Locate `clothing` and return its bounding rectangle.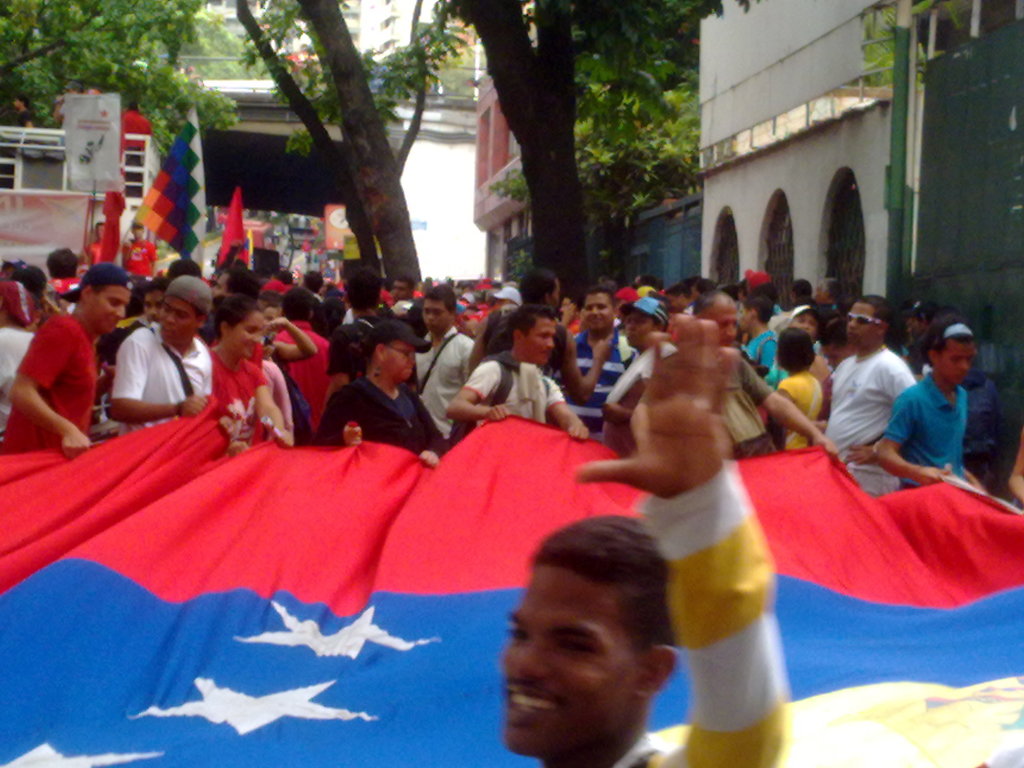
crop(879, 369, 963, 484).
